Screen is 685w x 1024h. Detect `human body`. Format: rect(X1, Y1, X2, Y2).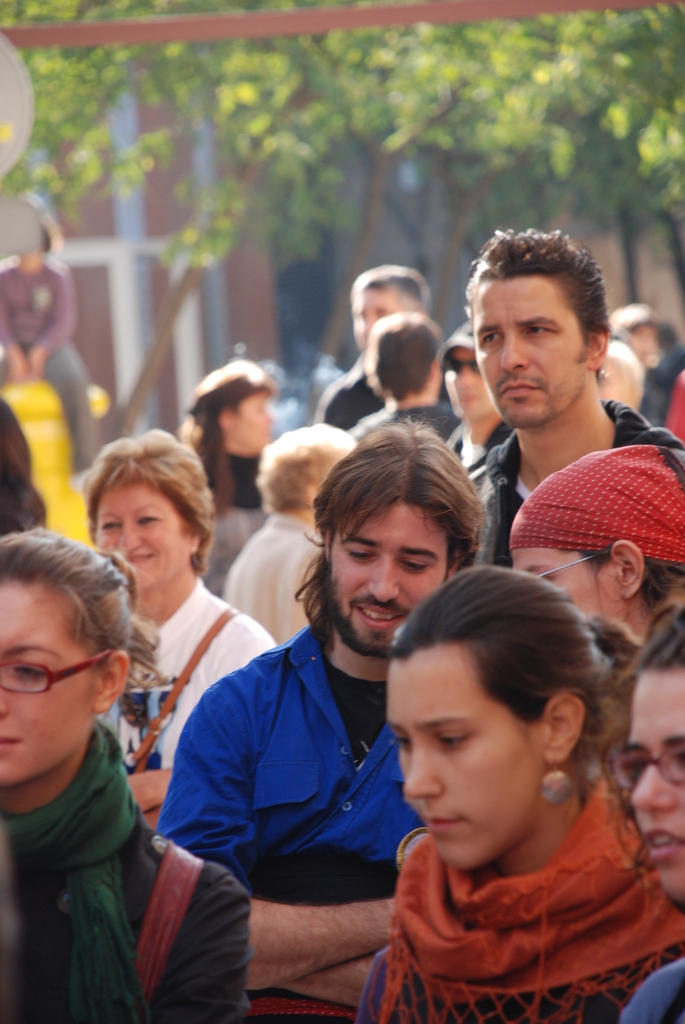
rect(93, 566, 274, 817).
